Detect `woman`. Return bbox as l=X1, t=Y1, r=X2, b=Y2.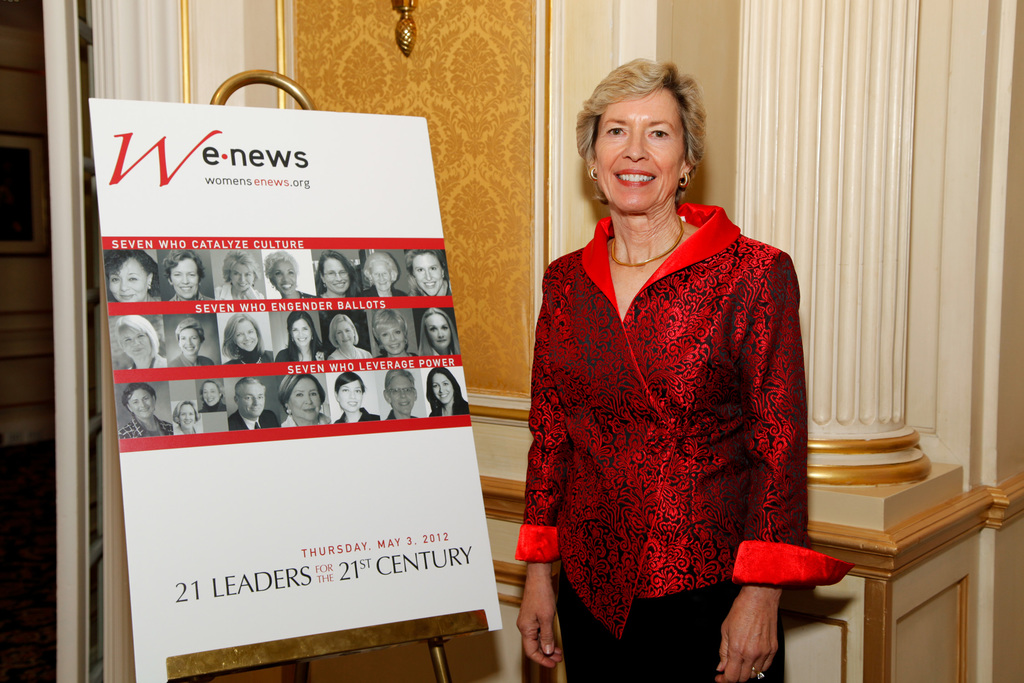
l=104, t=249, r=161, b=300.
